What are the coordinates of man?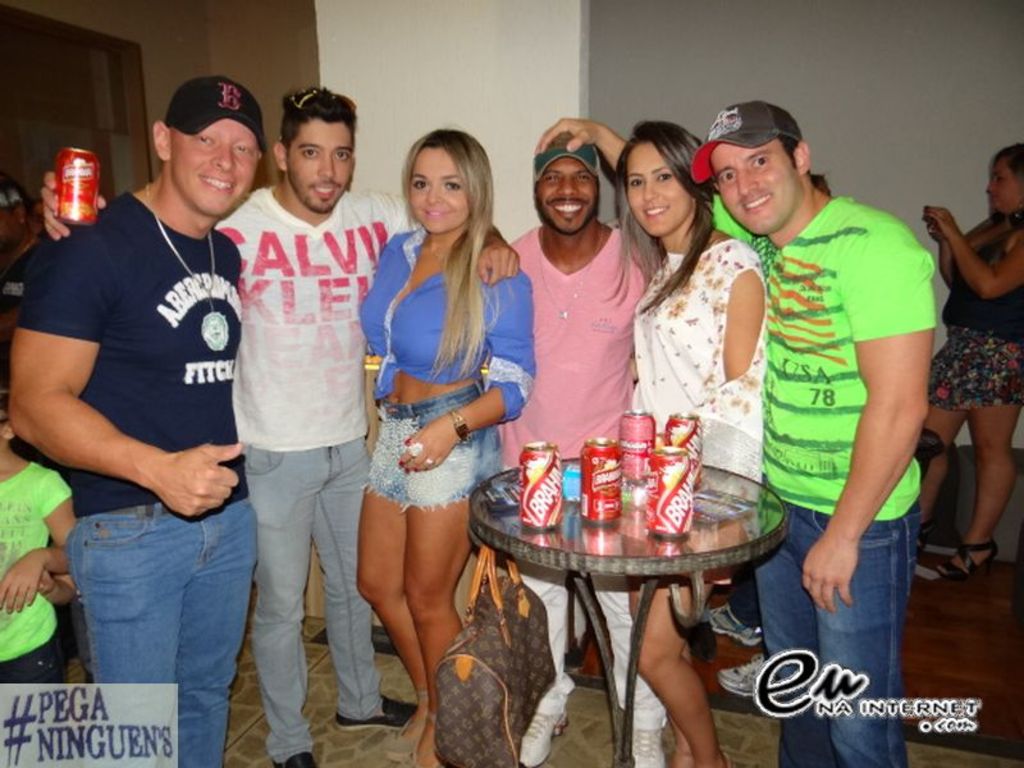
44 79 529 767.
